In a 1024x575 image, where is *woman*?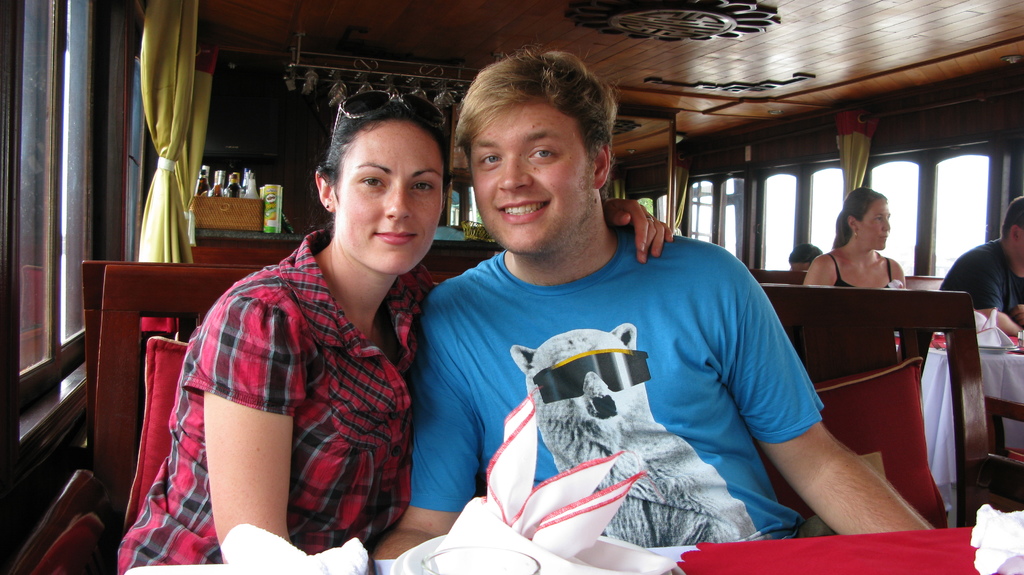
locate(803, 184, 913, 294).
